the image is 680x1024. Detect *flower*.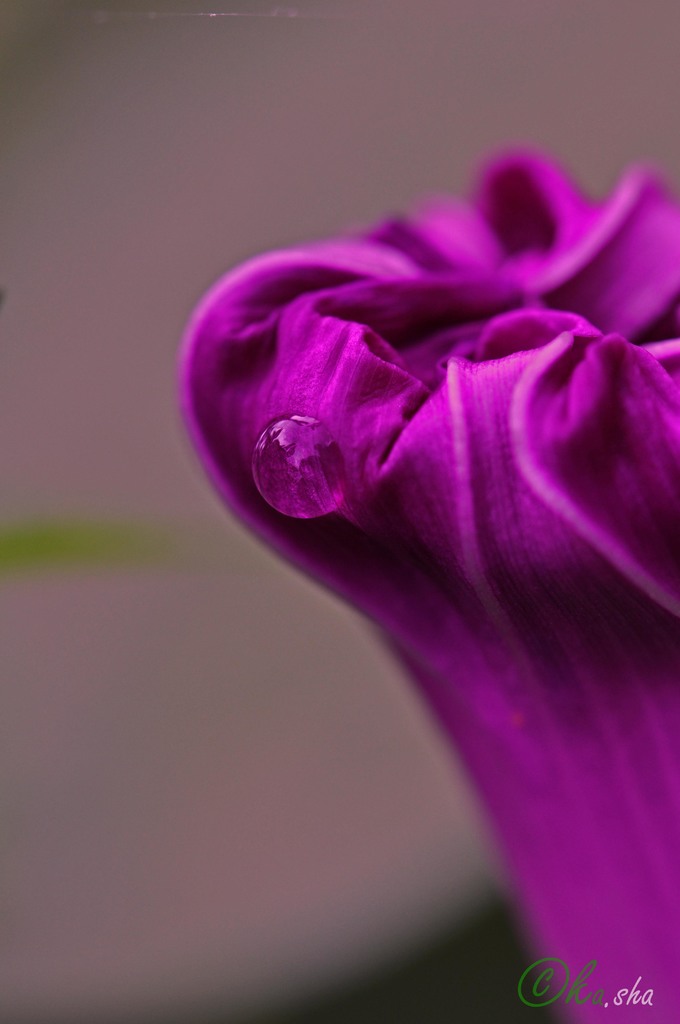
Detection: bbox=(145, 126, 676, 908).
